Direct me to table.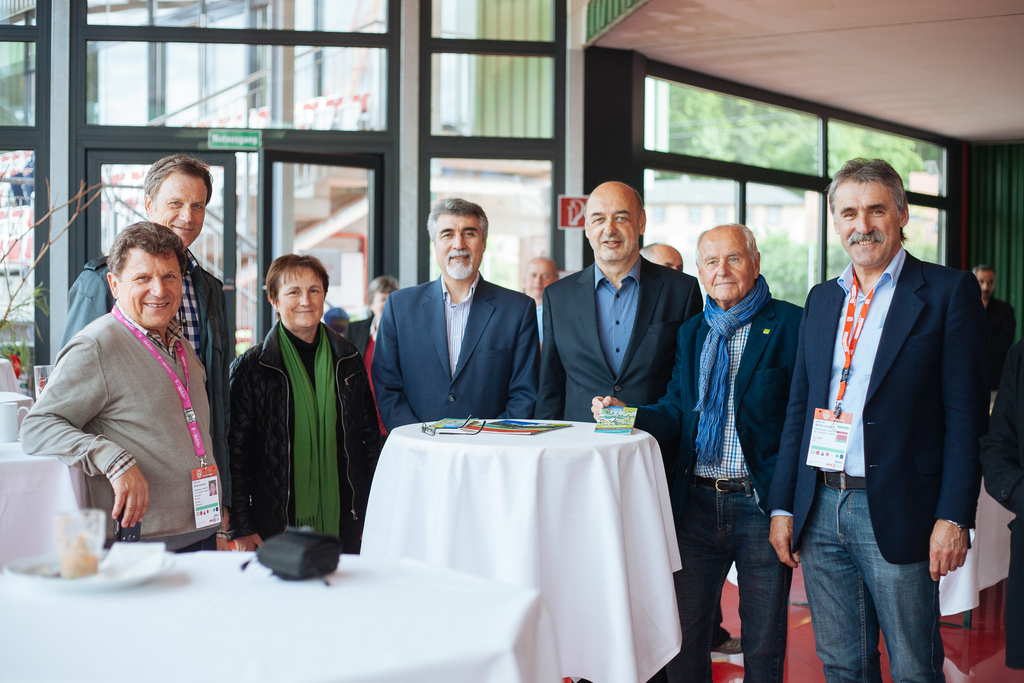
Direction: (x1=369, y1=407, x2=698, y2=682).
